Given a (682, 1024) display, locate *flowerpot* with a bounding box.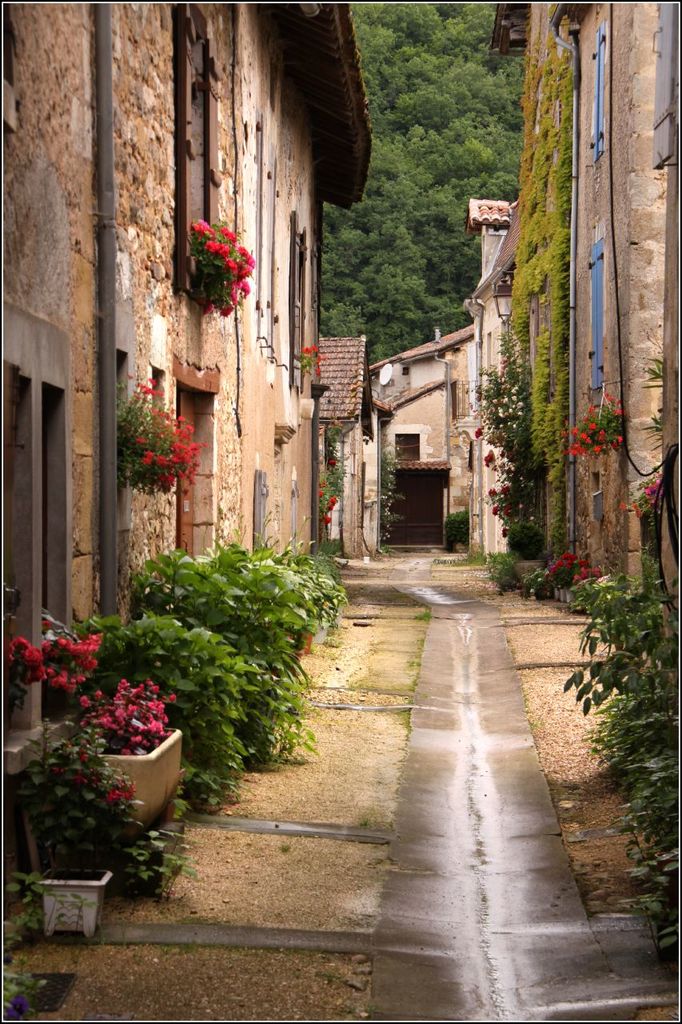
Located: BBox(18, 880, 110, 943).
